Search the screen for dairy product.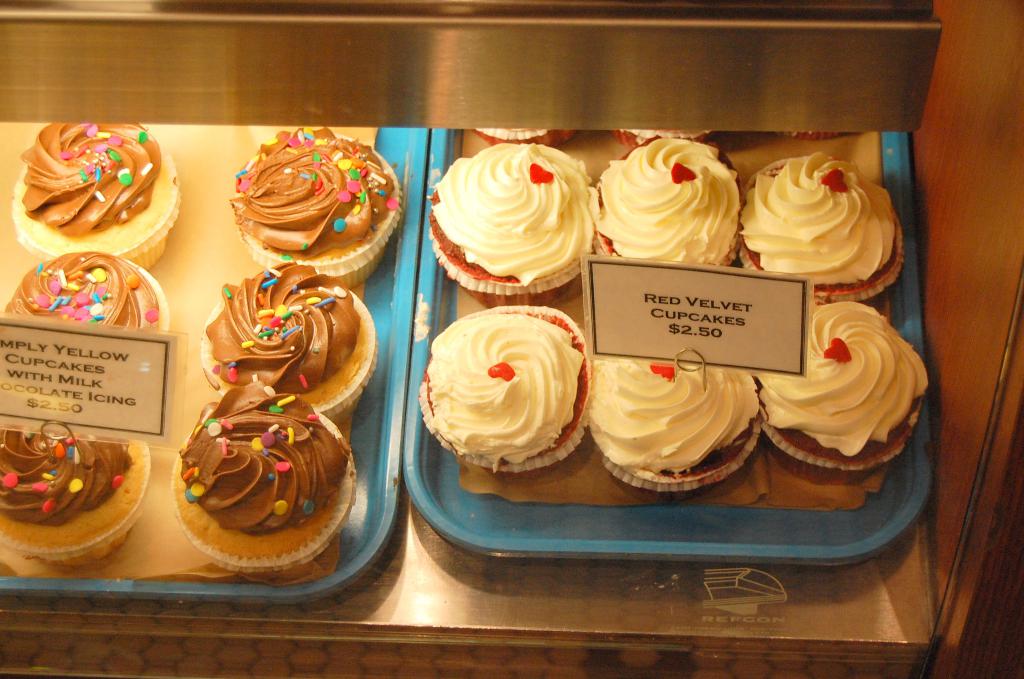
Found at bbox(439, 141, 603, 282).
